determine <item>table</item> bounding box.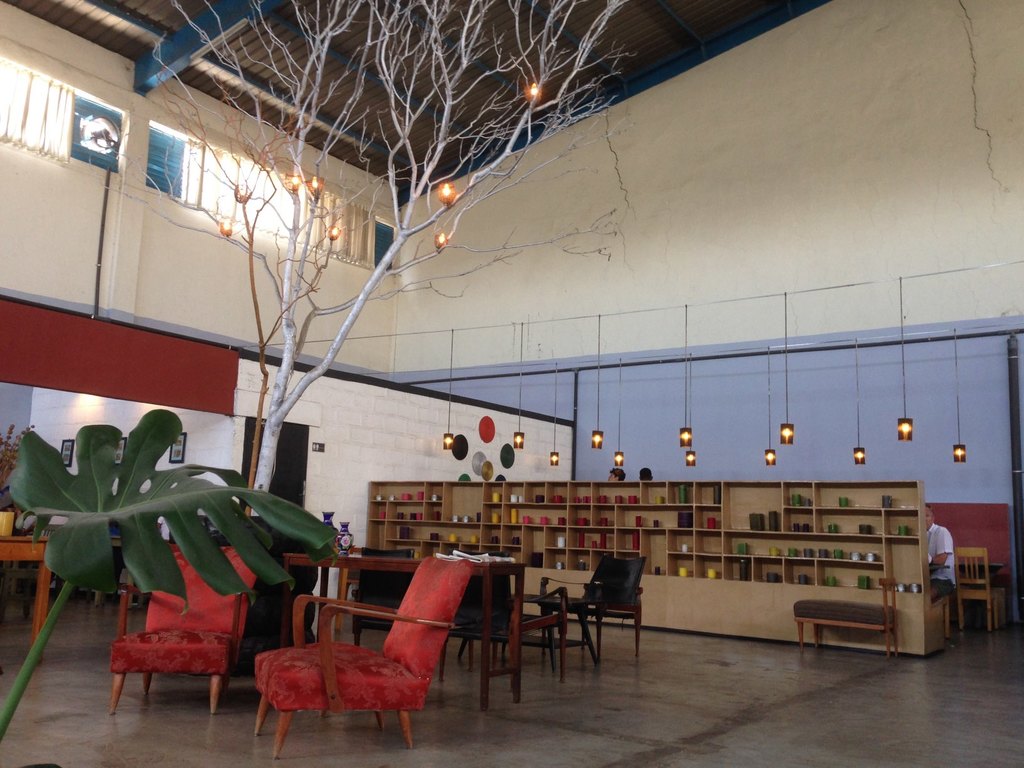
Determined: l=270, t=550, r=527, b=707.
